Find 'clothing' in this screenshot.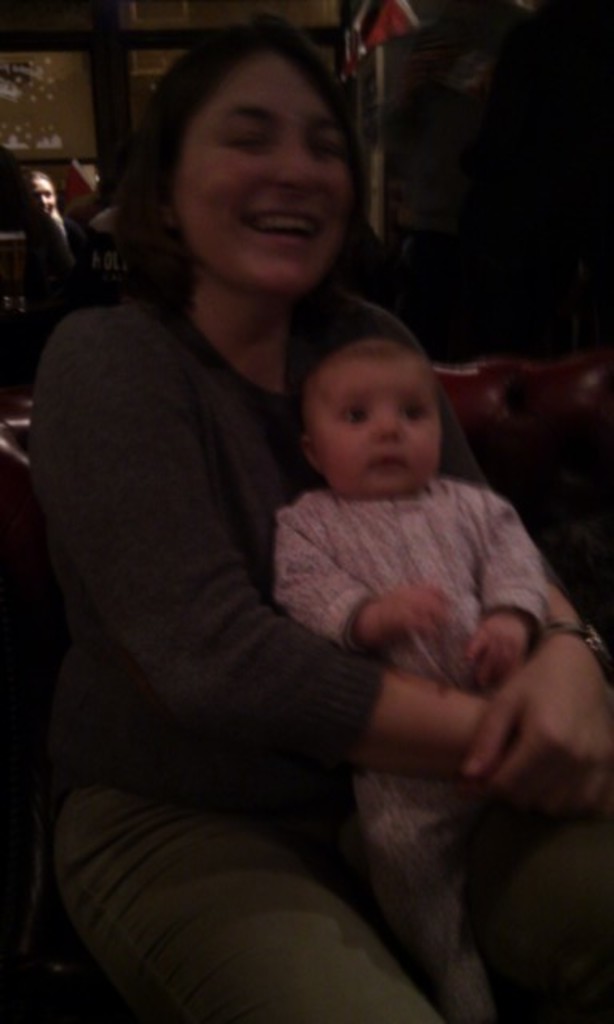
The bounding box for 'clothing' is select_region(21, 294, 612, 1022).
